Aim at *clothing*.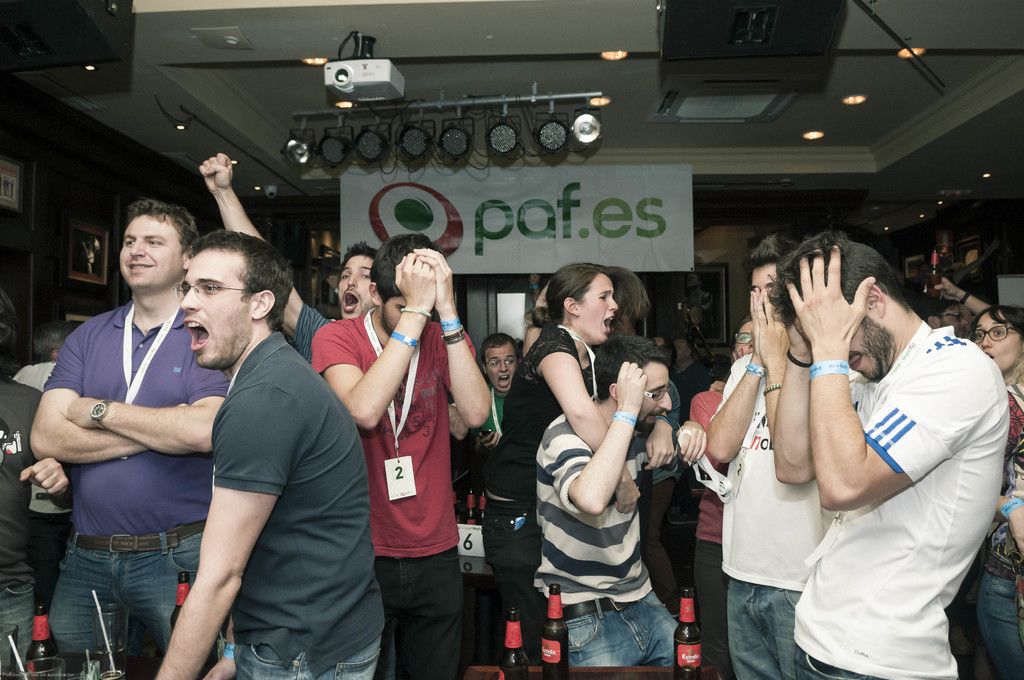
Aimed at 215:328:384:676.
